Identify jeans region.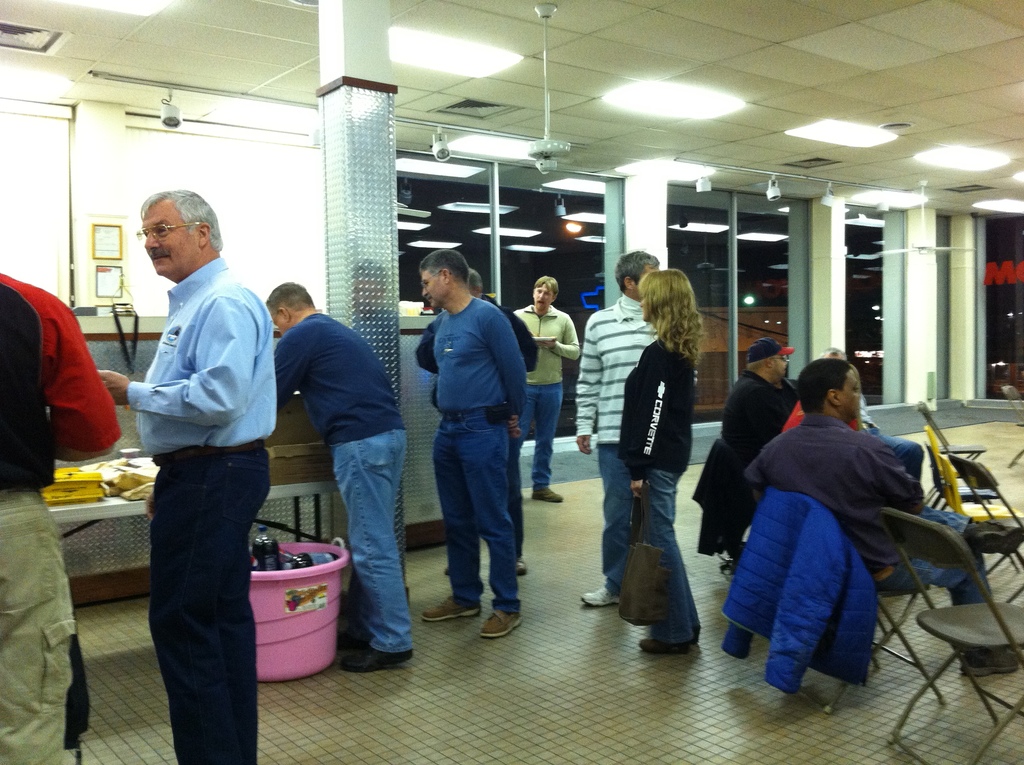
Region: x1=869 y1=506 x2=992 y2=609.
